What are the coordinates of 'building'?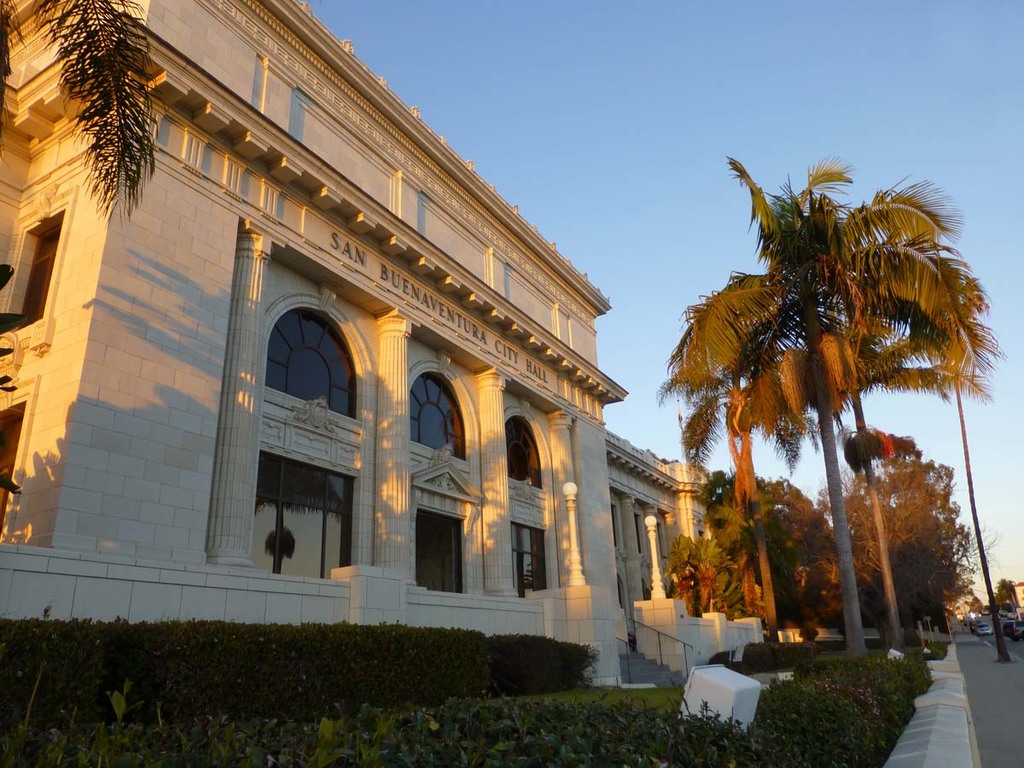
592/417/719/606.
